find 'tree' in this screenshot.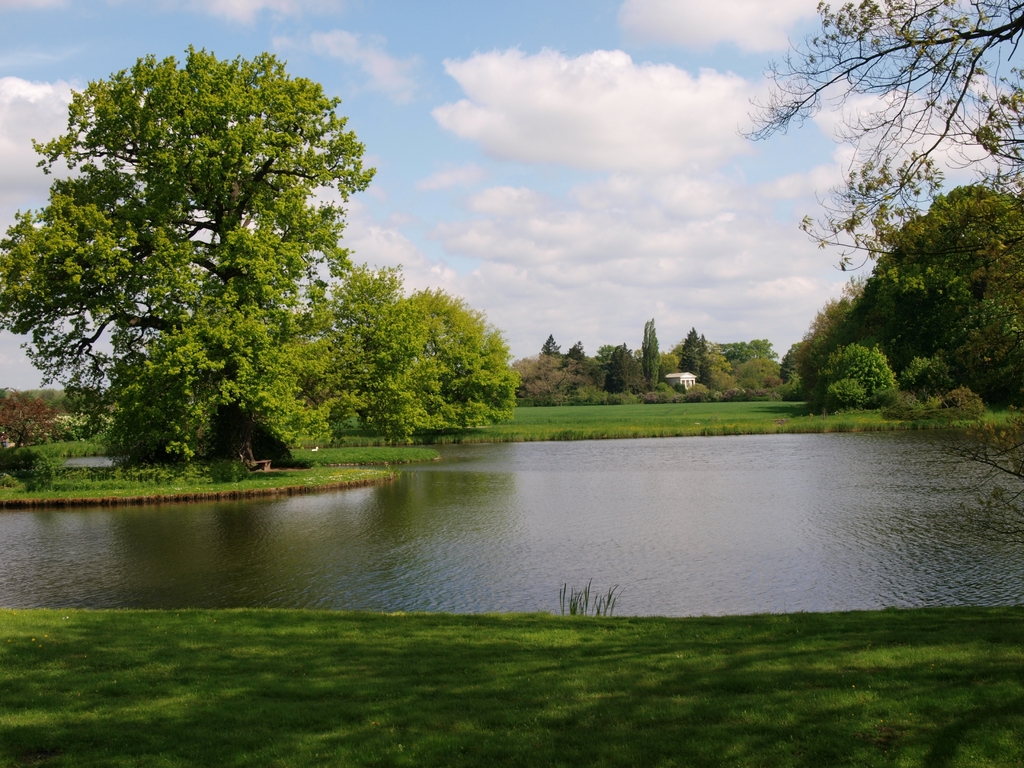
The bounding box for 'tree' is region(568, 337, 588, 372).
